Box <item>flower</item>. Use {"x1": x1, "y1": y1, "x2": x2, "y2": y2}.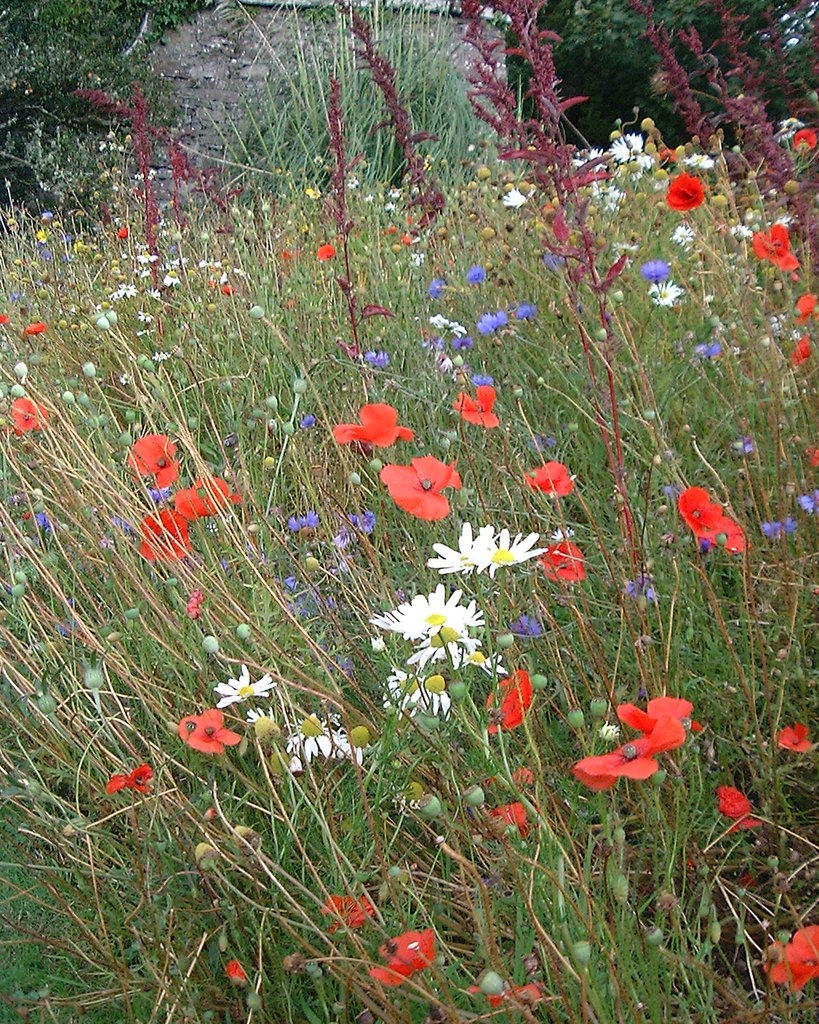
{"x1": 224, "y1": 955, "x2": 252, "y2": 990}.
